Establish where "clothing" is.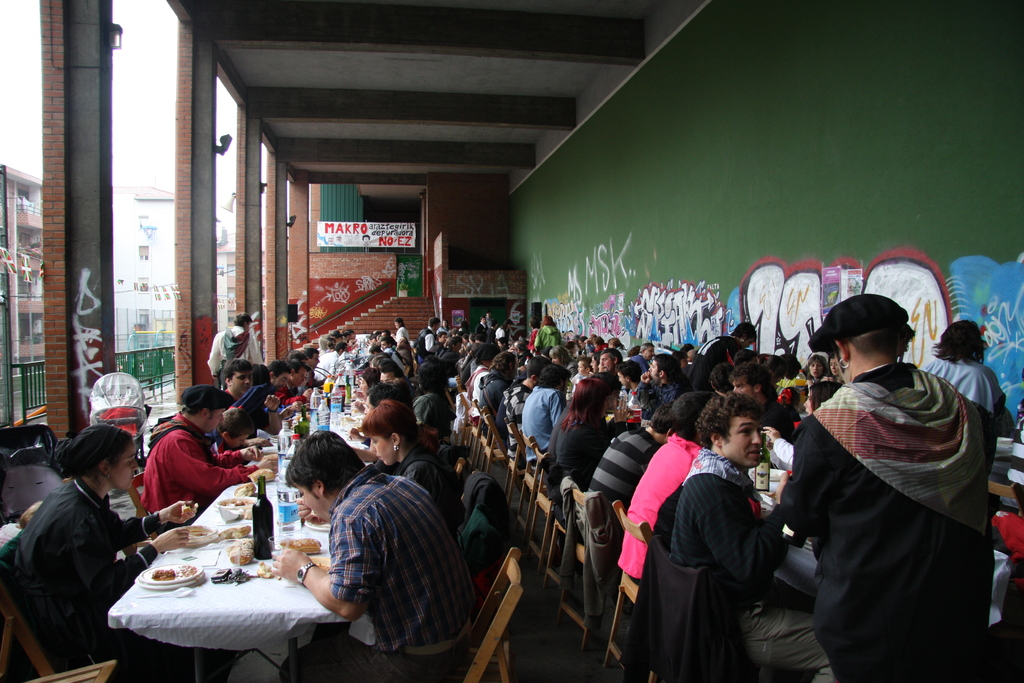
Established at (478, 370, 512, 436).
